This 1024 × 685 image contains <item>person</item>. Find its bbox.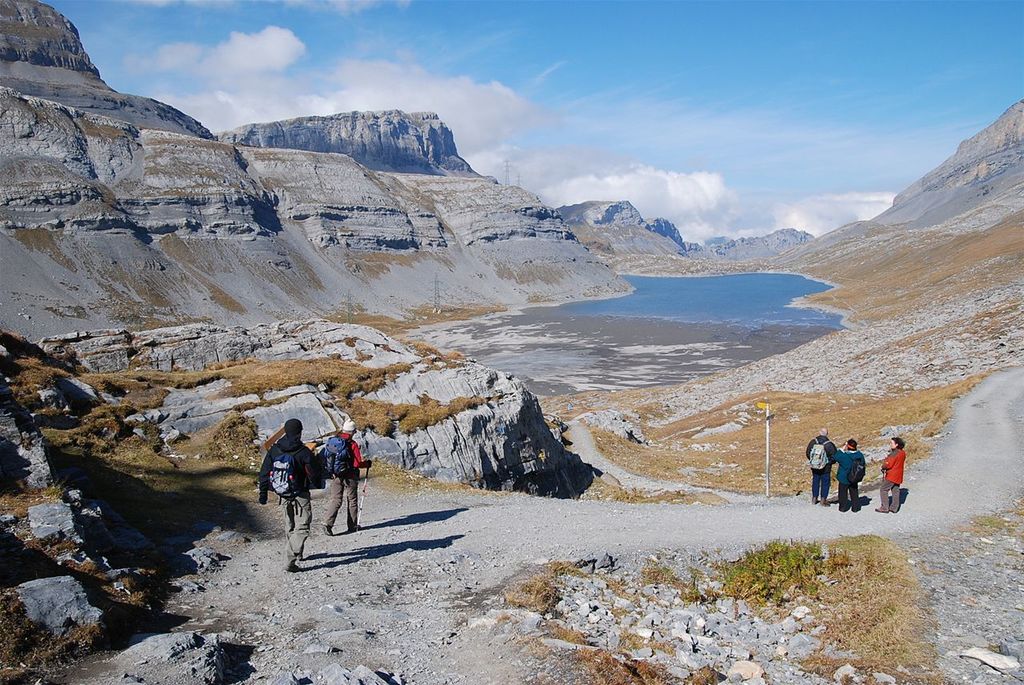
[left=807, top=434, right=838, bottom=501].
